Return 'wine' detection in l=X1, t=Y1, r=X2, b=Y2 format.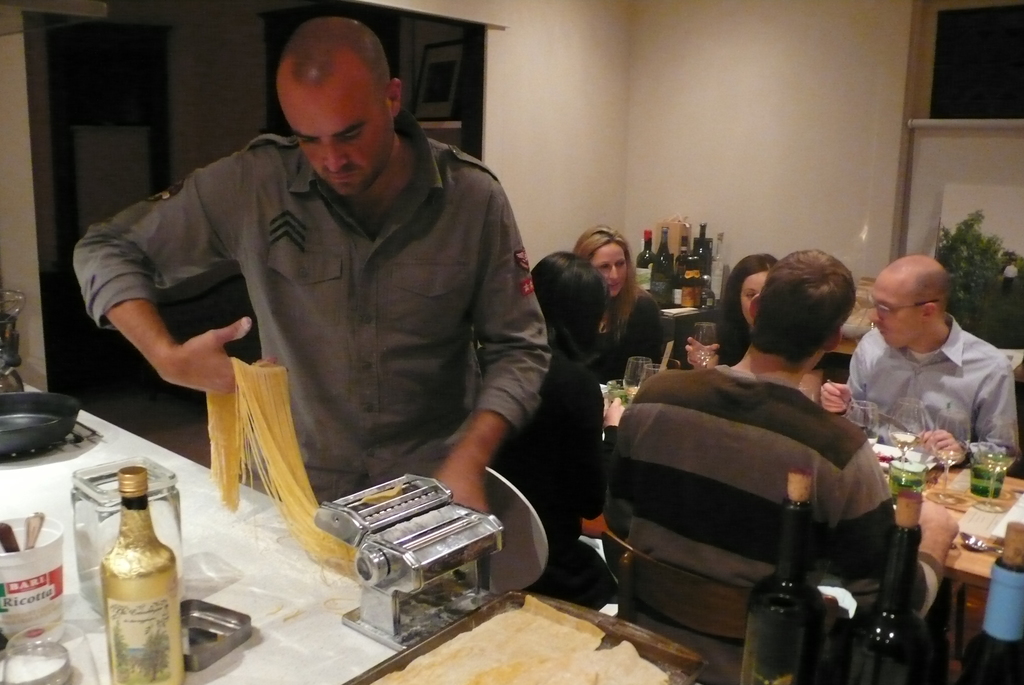
l=697, t=221, r=711, b=284.
